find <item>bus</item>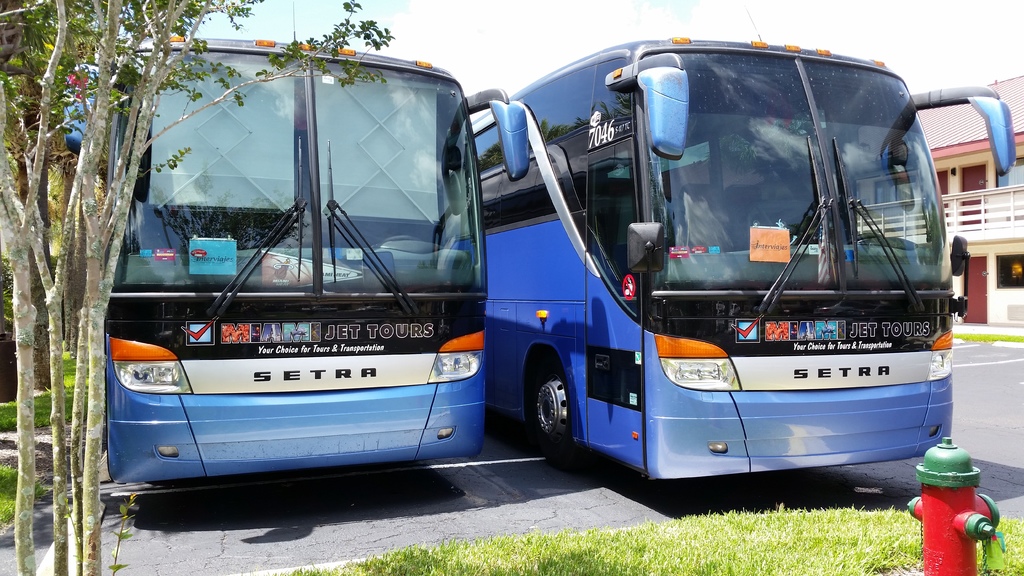
BBox(62, 40, 533, 492)
